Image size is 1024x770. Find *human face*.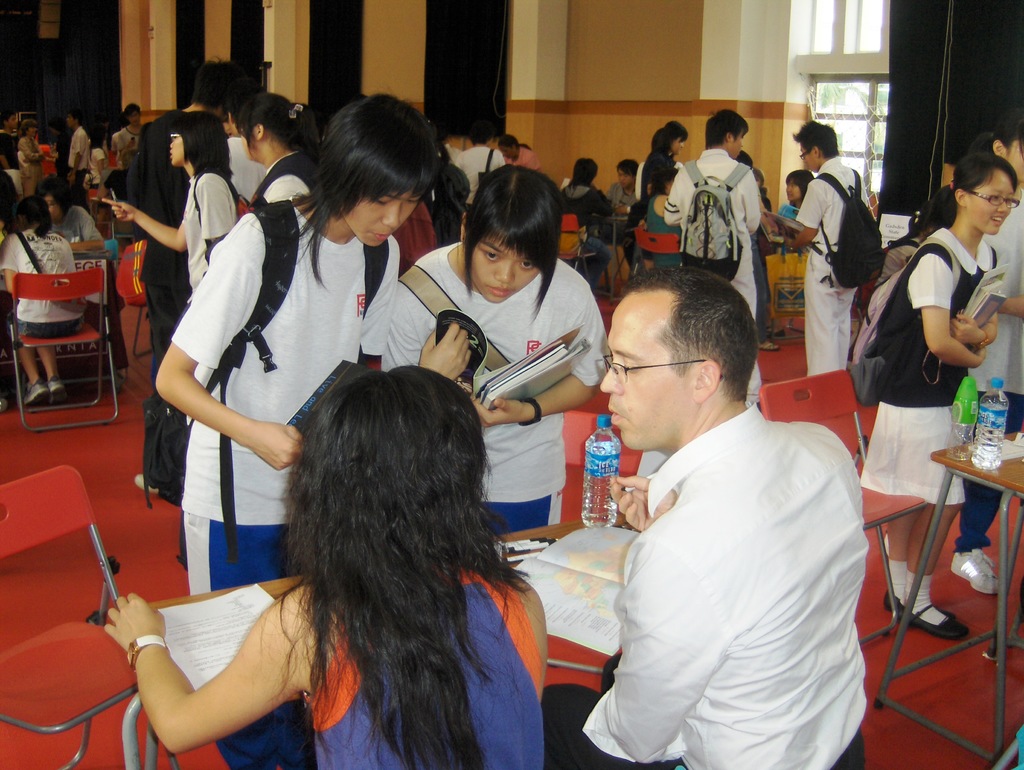
crop(467, 242, 541, 304).
